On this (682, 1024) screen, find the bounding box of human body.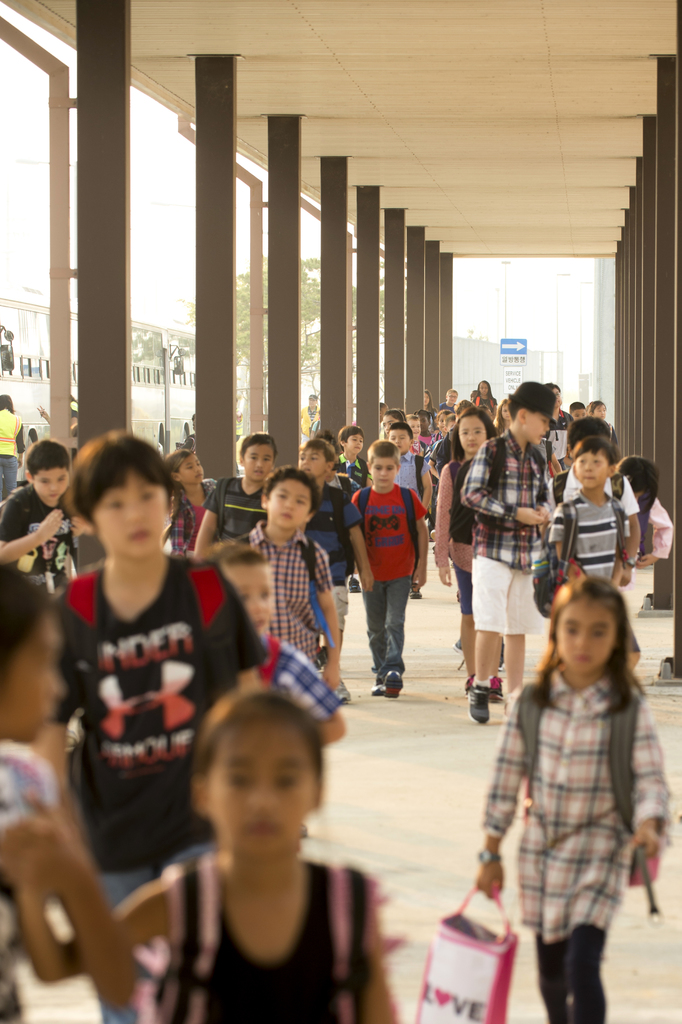
Bounding box: l=344, t=433, r=431, b=688.
